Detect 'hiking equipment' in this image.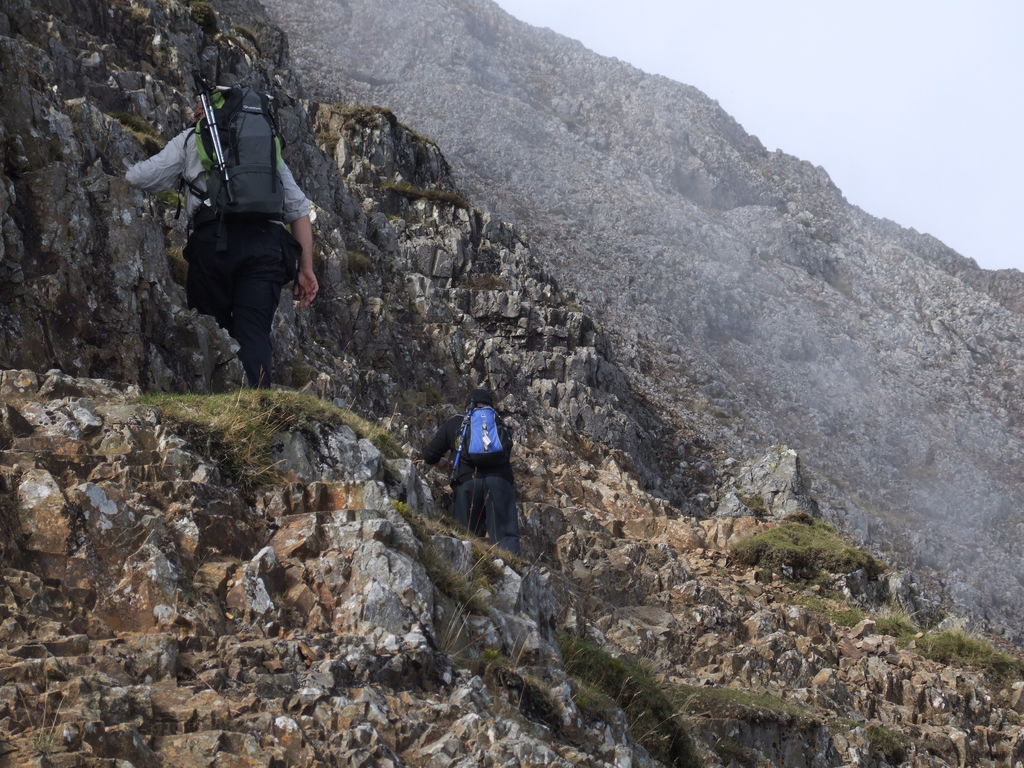
Detection: [209, 79, 234, 204].
